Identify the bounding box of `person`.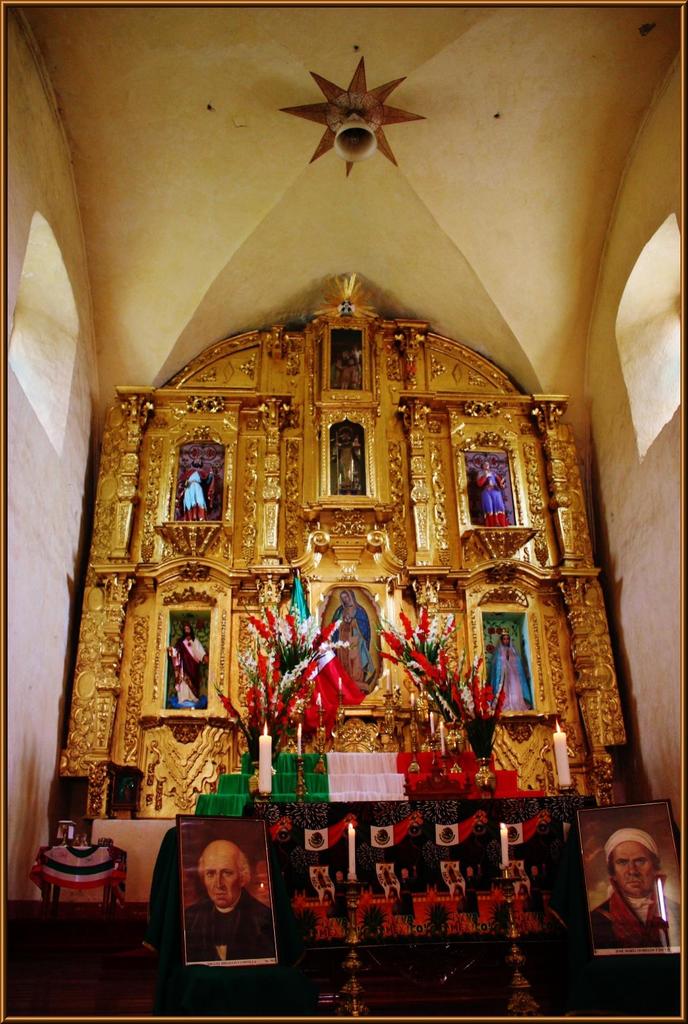
bbox=(167, 821, 278, 986).
